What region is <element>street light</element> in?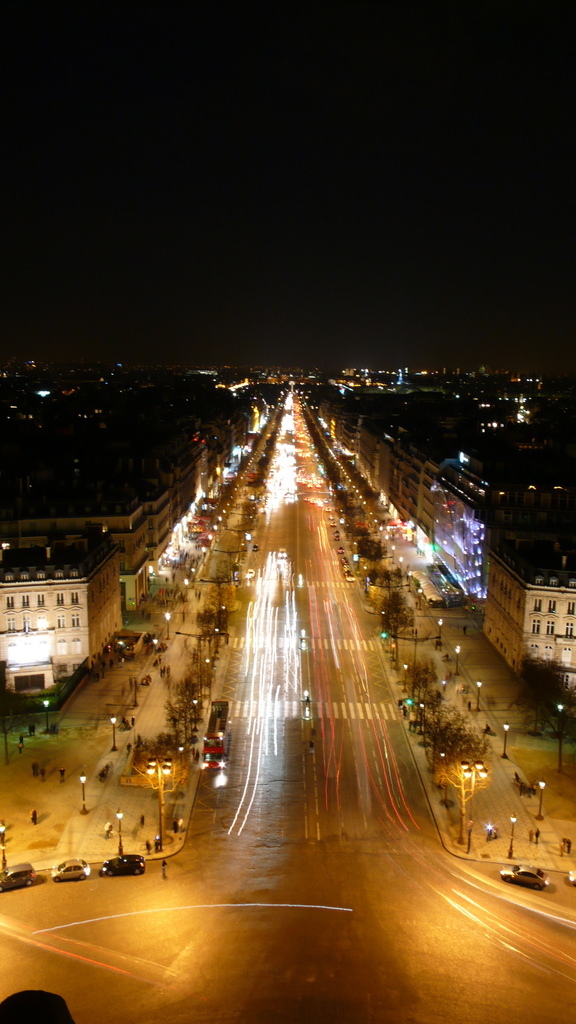
left=114, top=804, right=123, bottom=852.
